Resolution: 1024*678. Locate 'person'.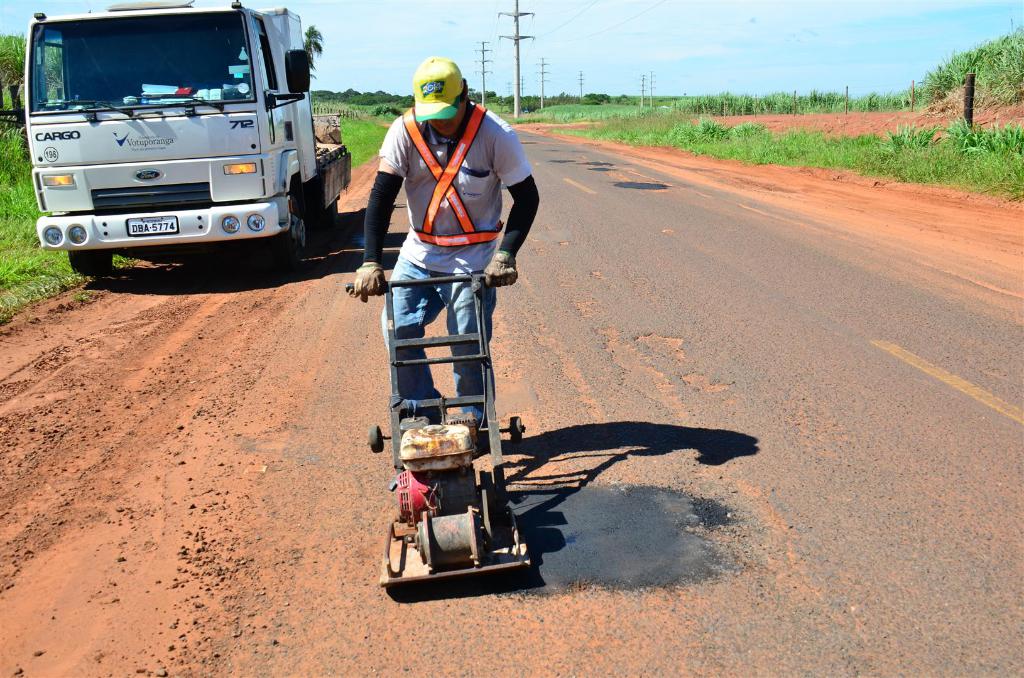
l=356, t=54, r=543, b=423.
